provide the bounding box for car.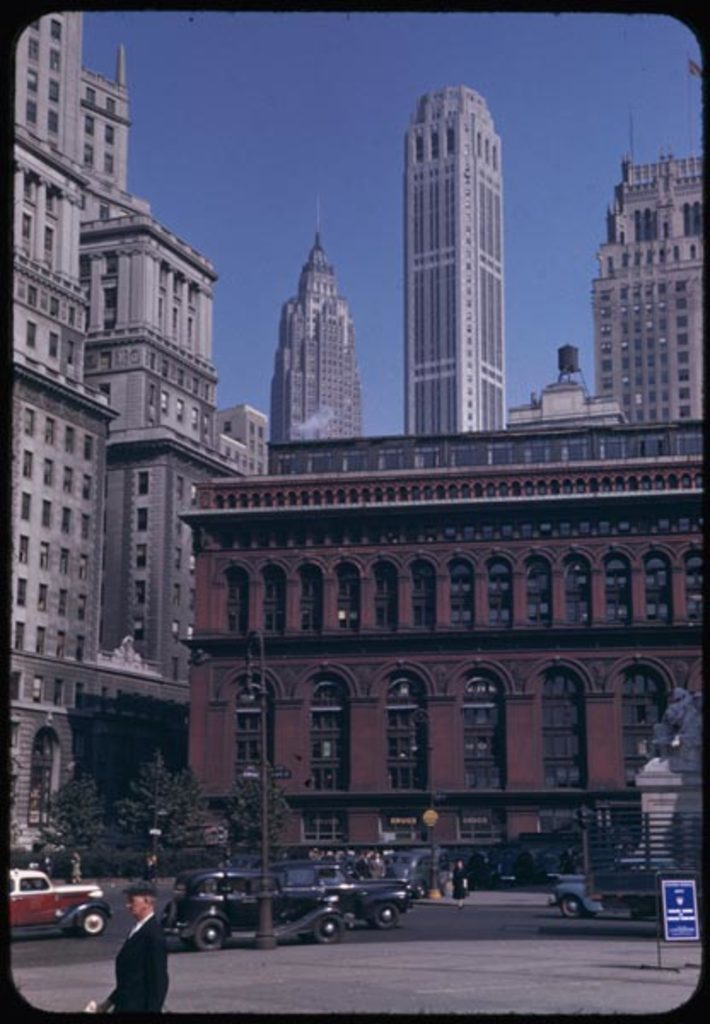
region(555, 833, 604, 874).
